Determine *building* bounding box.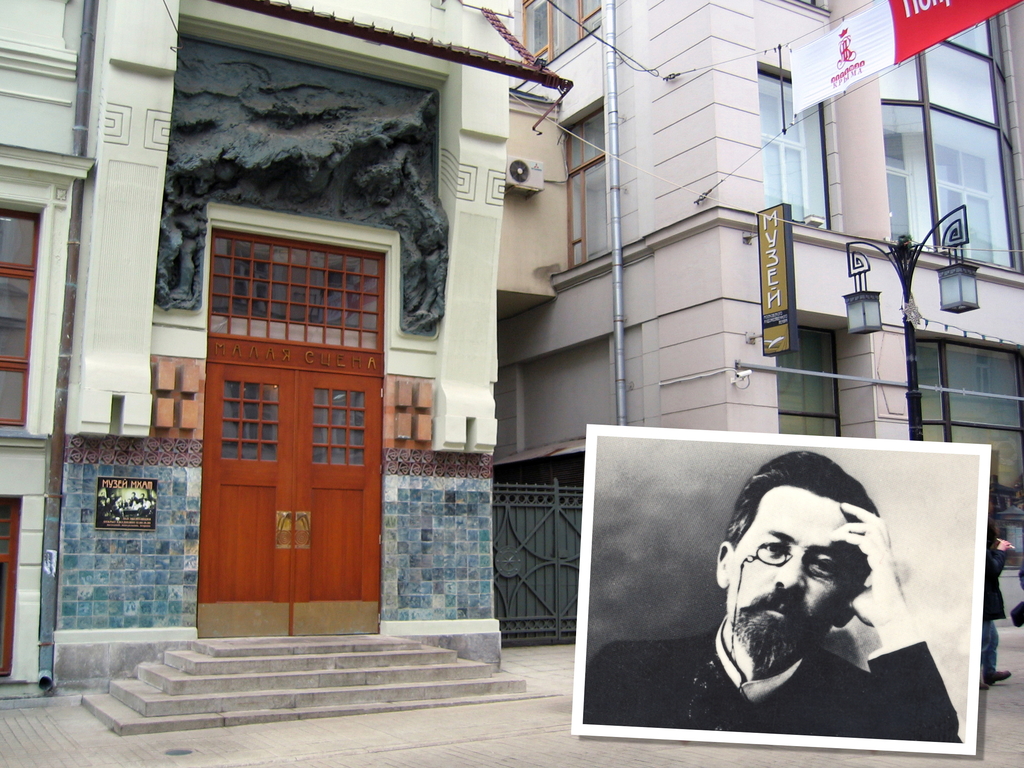
Determined: bbox(483, 0, 1023, 660).
